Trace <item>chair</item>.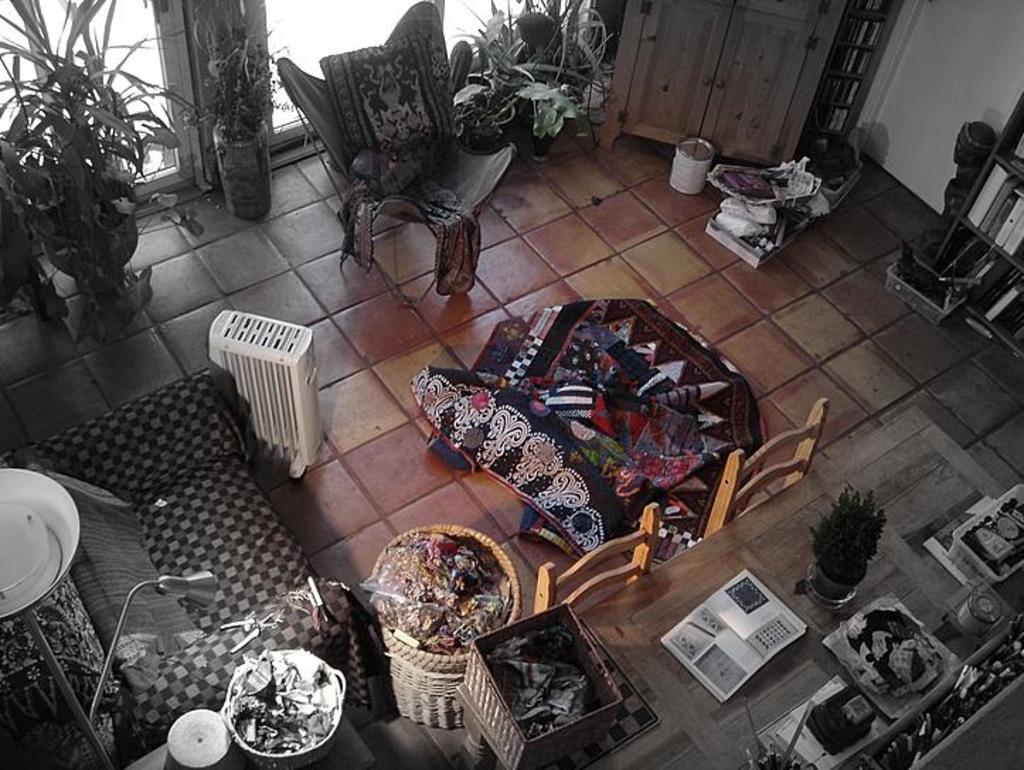
Traced to 0, 364, 381, 769.
